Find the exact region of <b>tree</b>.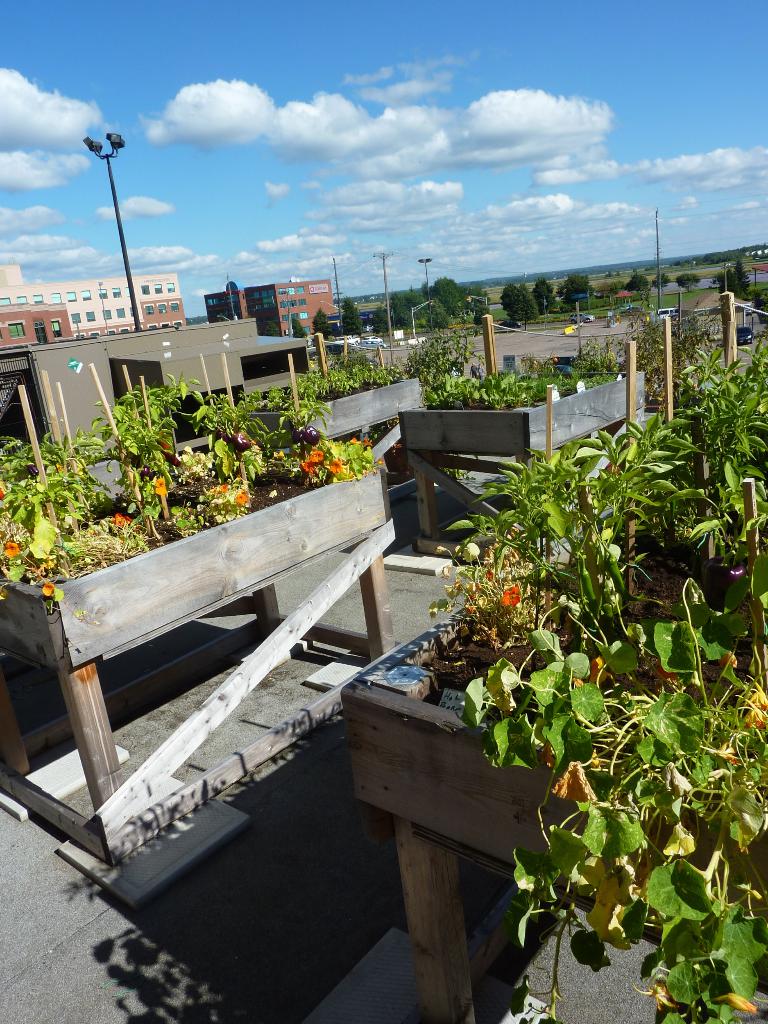
Exact region: bbox=[626, 269, 647, 298].
